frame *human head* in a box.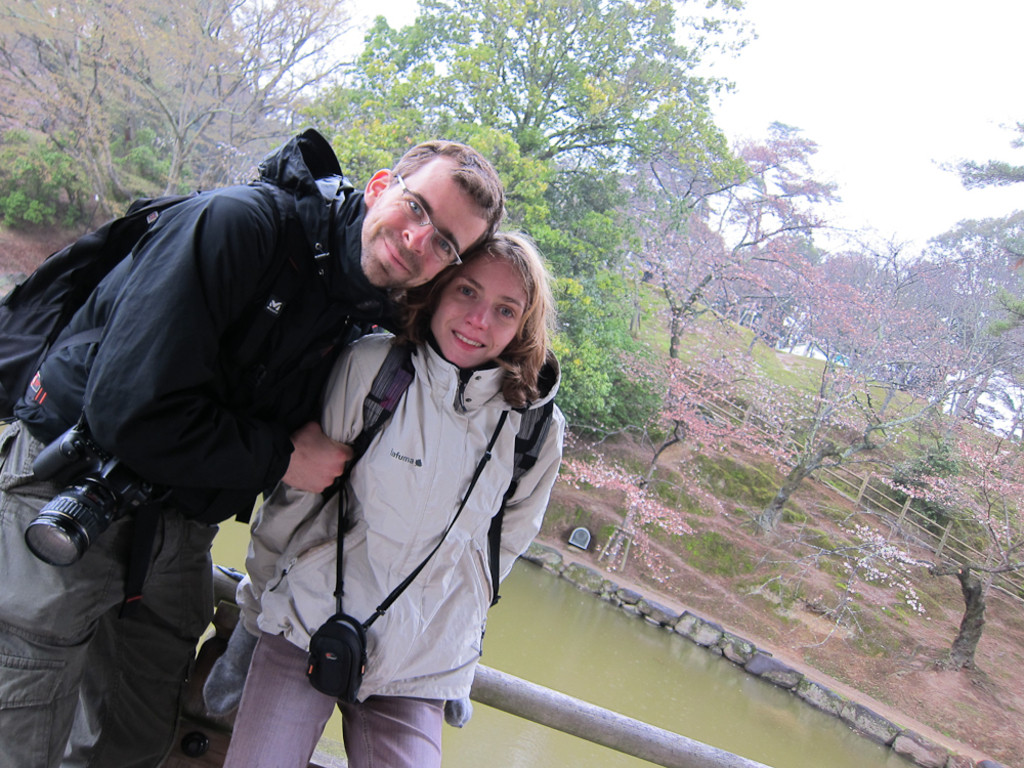
[341,143,506,281].
